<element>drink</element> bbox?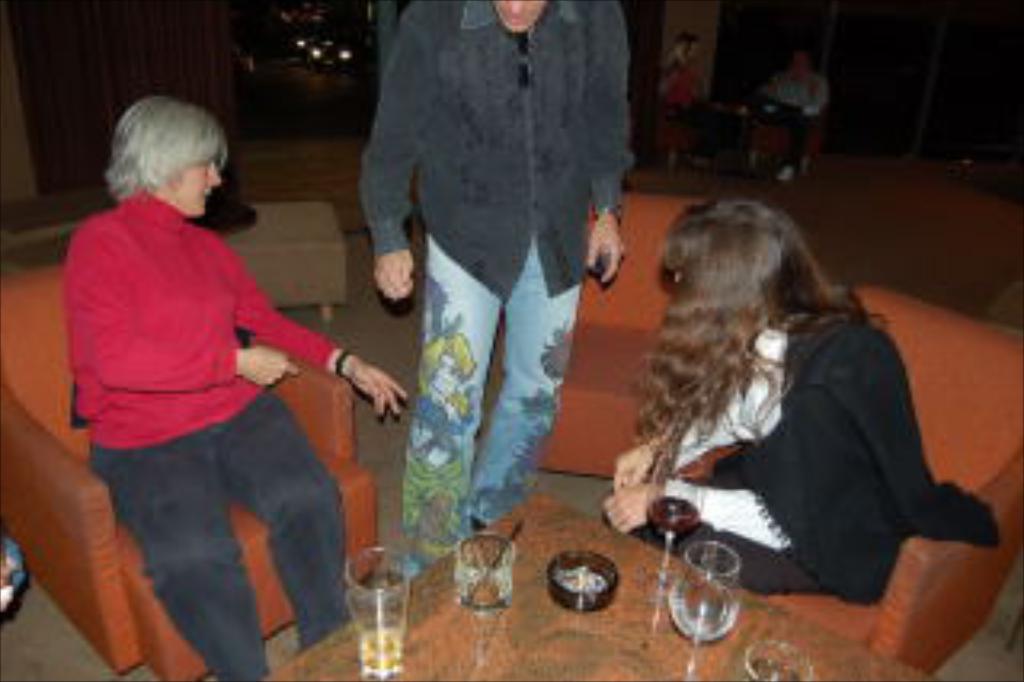
646/496/701/538
